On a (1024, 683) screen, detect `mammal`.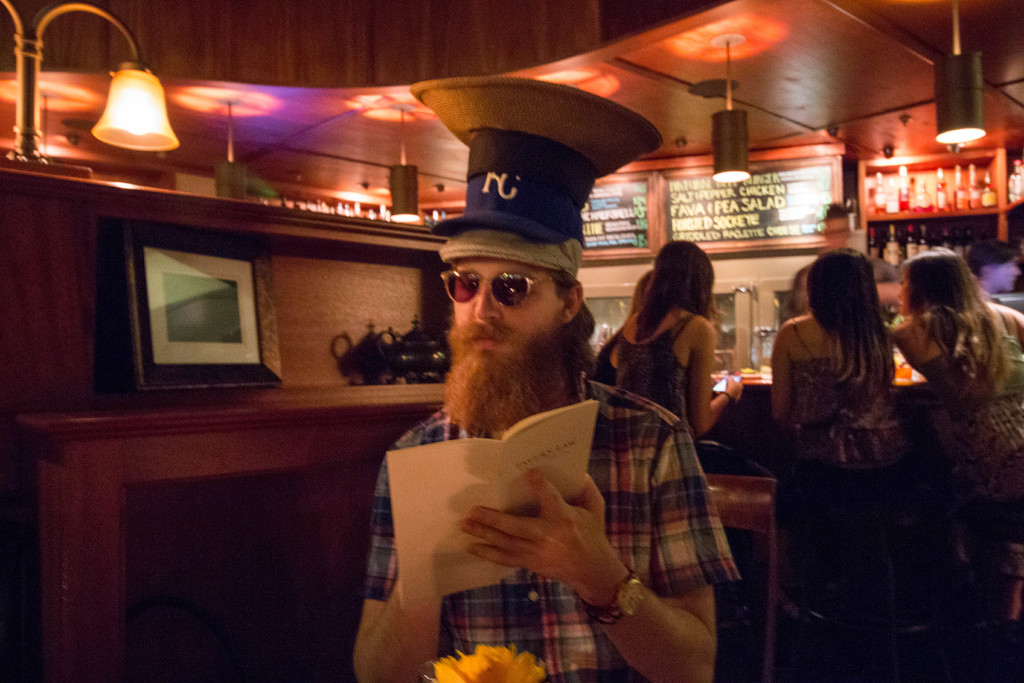
[968, 240, 1021, 294].
